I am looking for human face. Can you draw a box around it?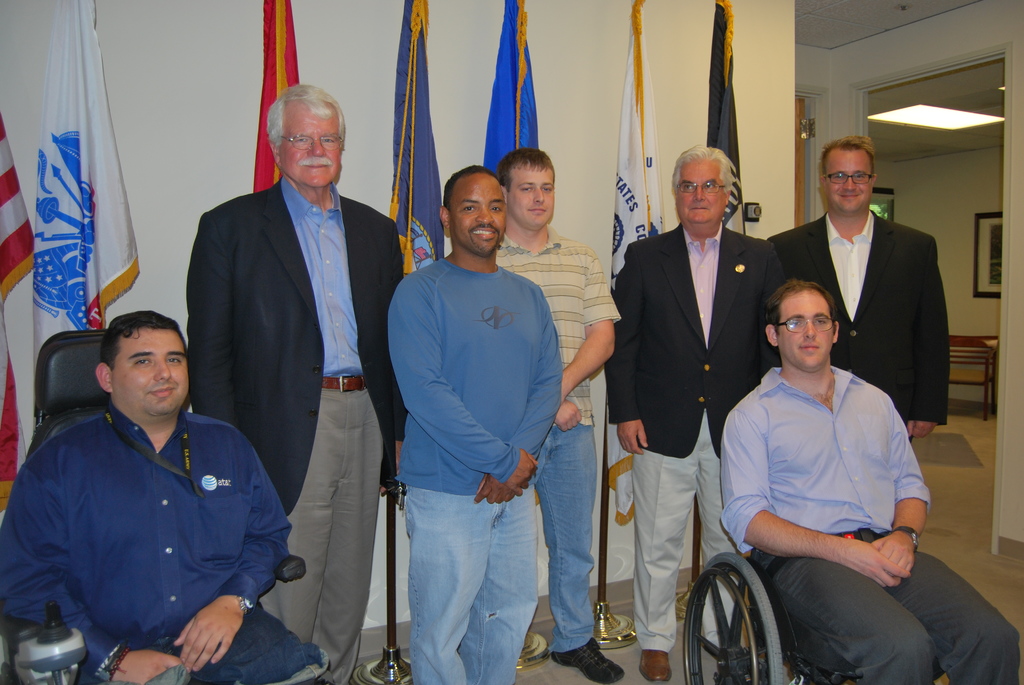
Sure, the bounding box is (x1=822, y1=161, x2=865, y2=216).
